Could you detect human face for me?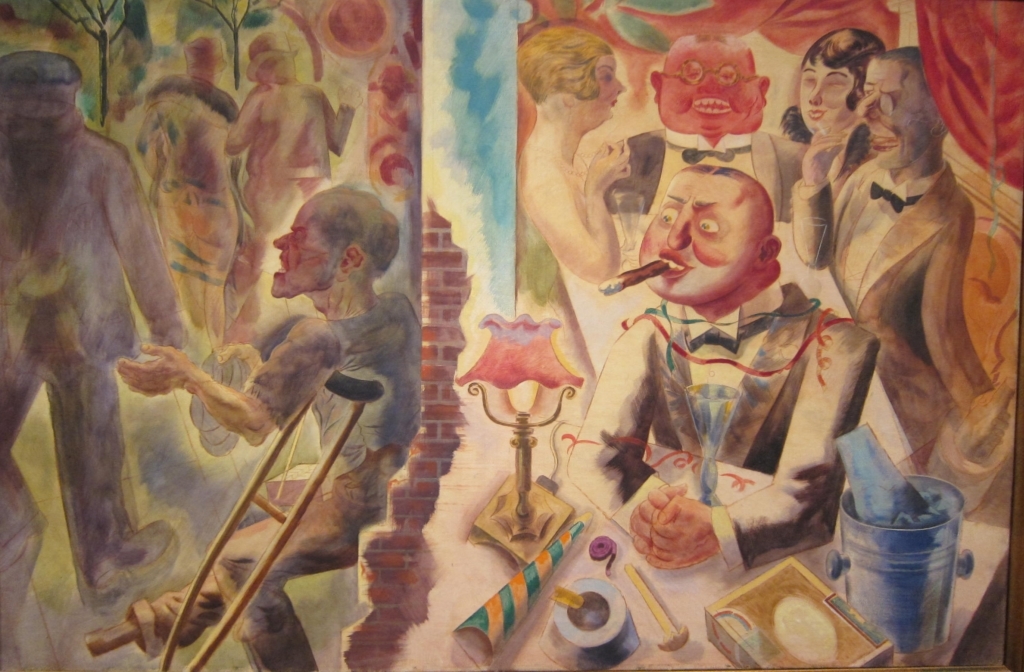
Detection result: (796, 54, 856, 139).
